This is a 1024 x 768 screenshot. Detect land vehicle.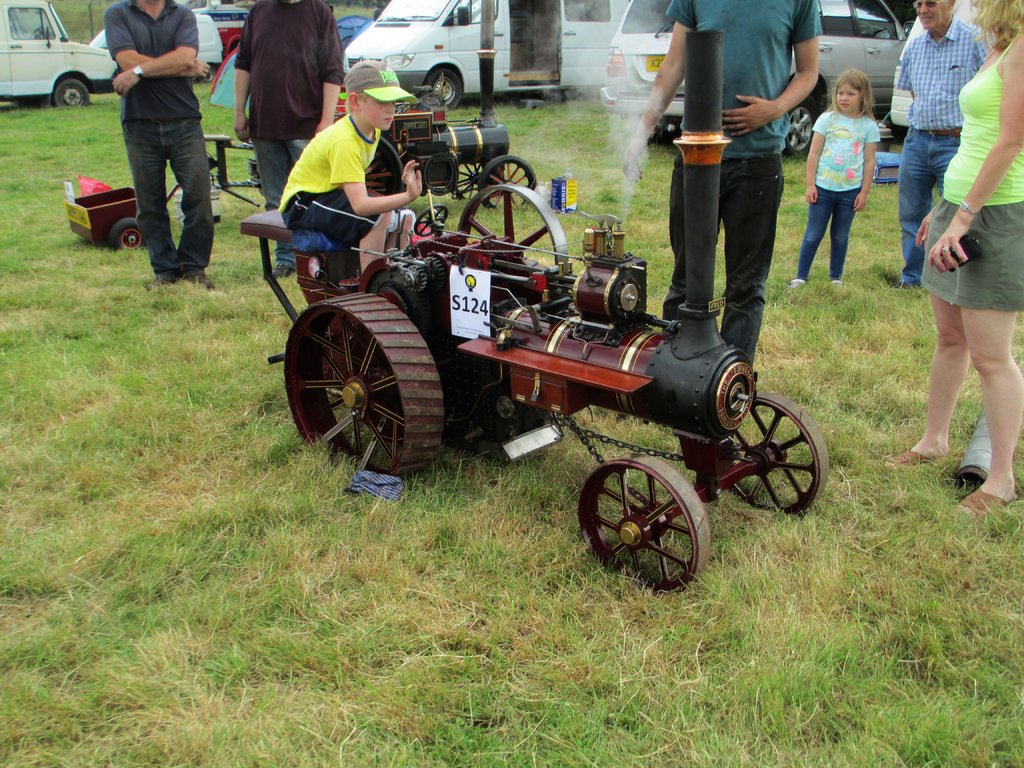
<box>348,0,631,84</box>.
